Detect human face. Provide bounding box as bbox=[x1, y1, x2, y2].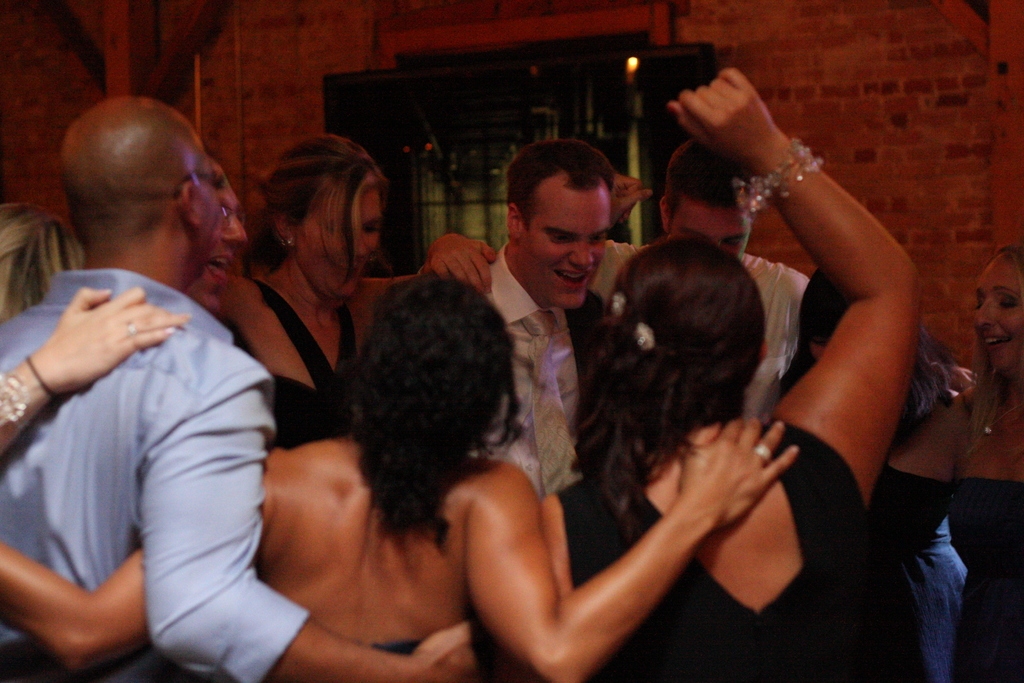
bbox=[516, 175, 606, 314].
